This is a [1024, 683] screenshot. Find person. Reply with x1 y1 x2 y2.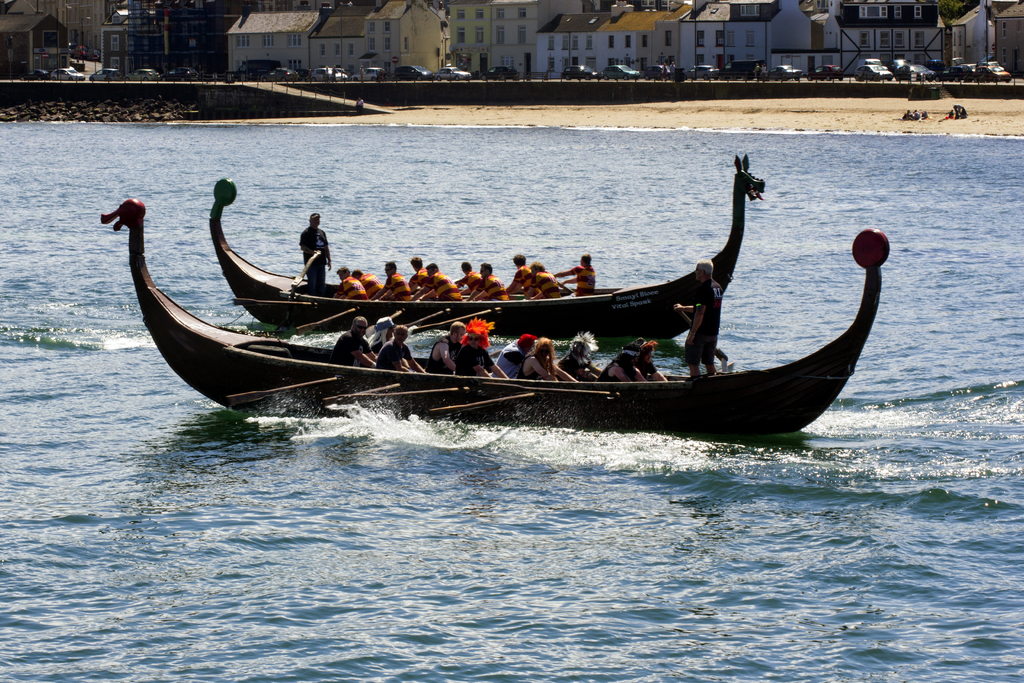
554 248 596 293.
